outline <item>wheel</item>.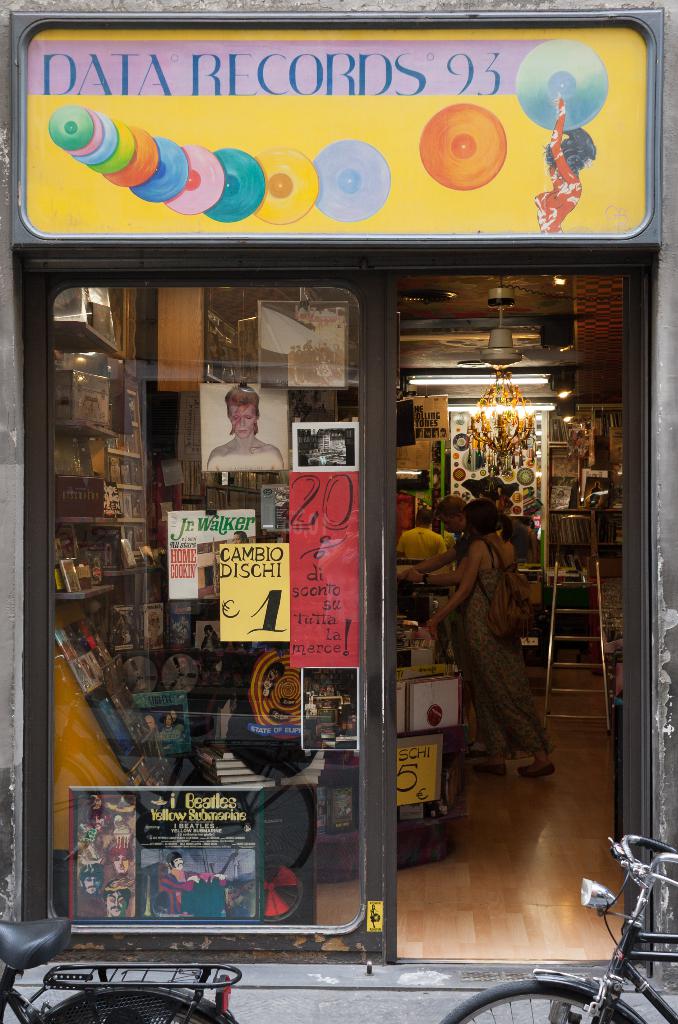
Outline: 439, 984, 629, 1023.
